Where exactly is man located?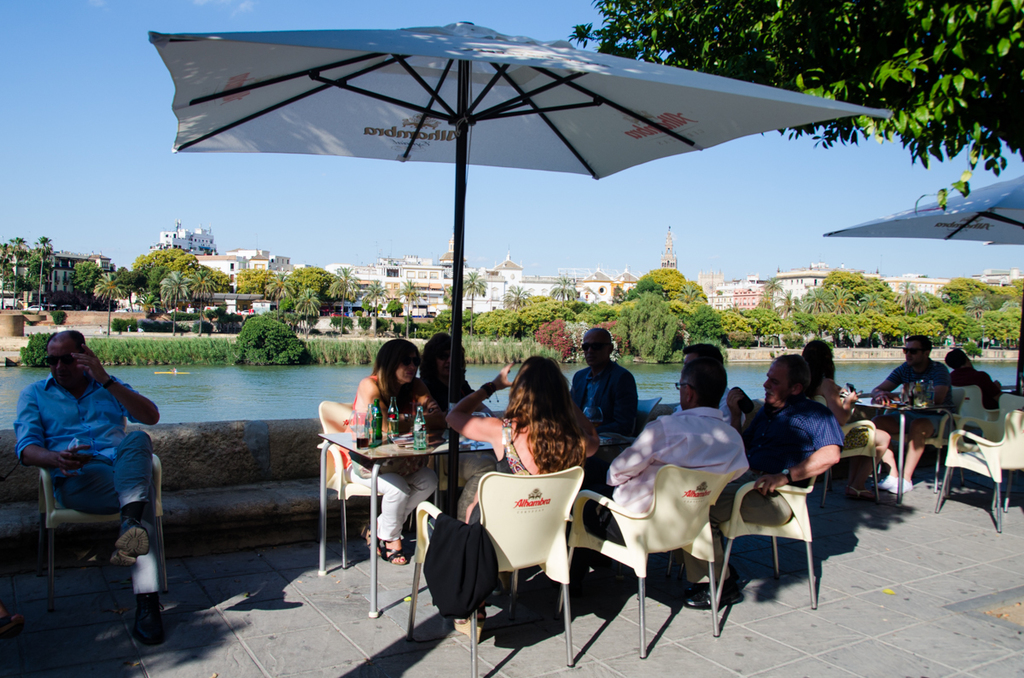
Its bounding box is {"x1": 9, "y1": 323, "x2": 175, "y2": 633}.
